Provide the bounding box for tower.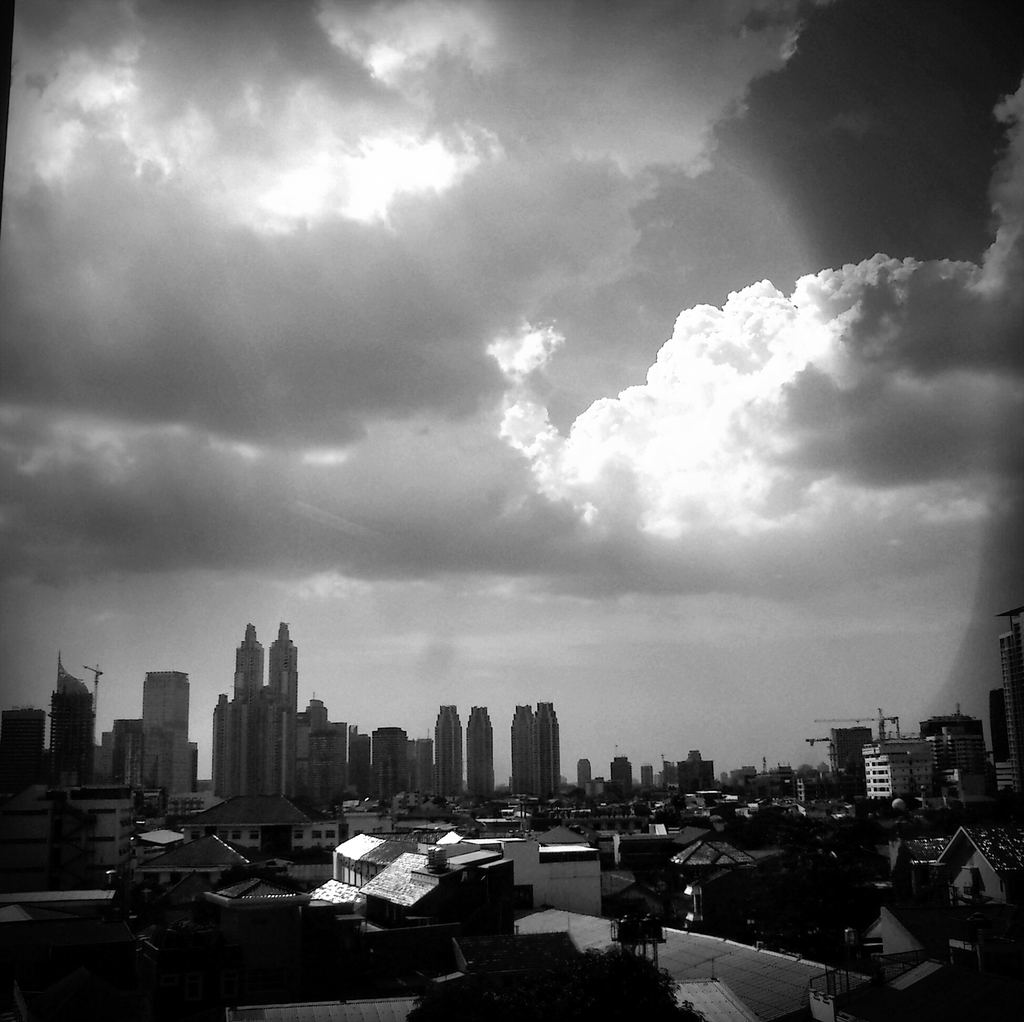
bbox=[132, 661, 200, 790].
